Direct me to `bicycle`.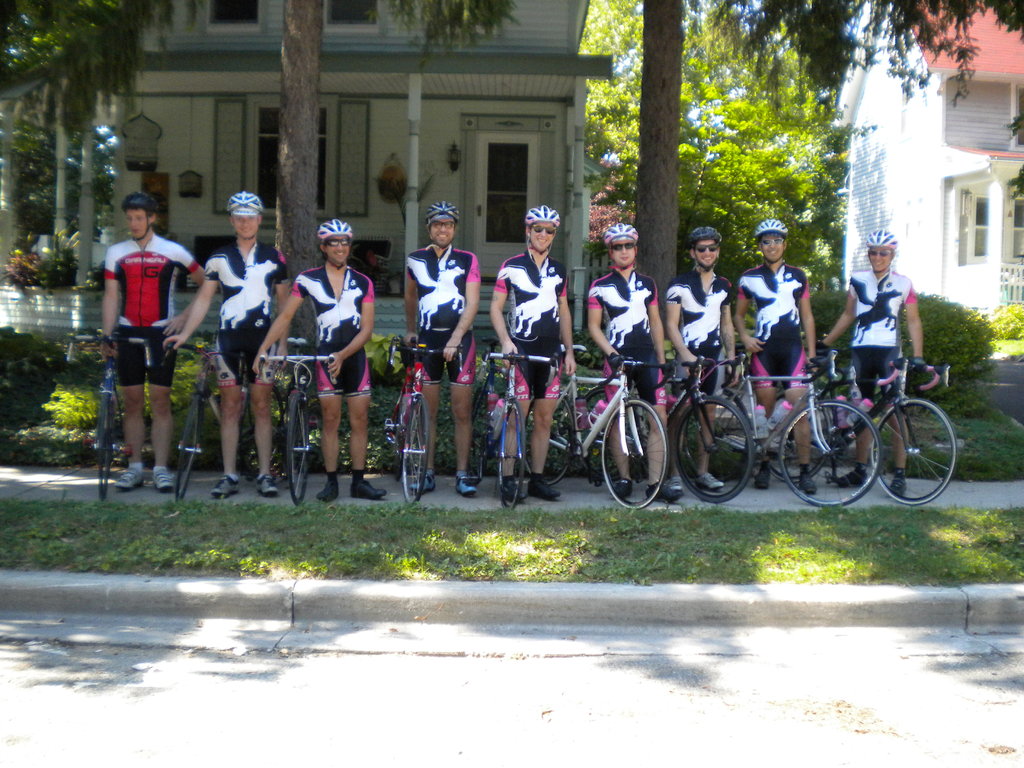
Direction: <bbox>761, 337, 956, 504</bbox>.
